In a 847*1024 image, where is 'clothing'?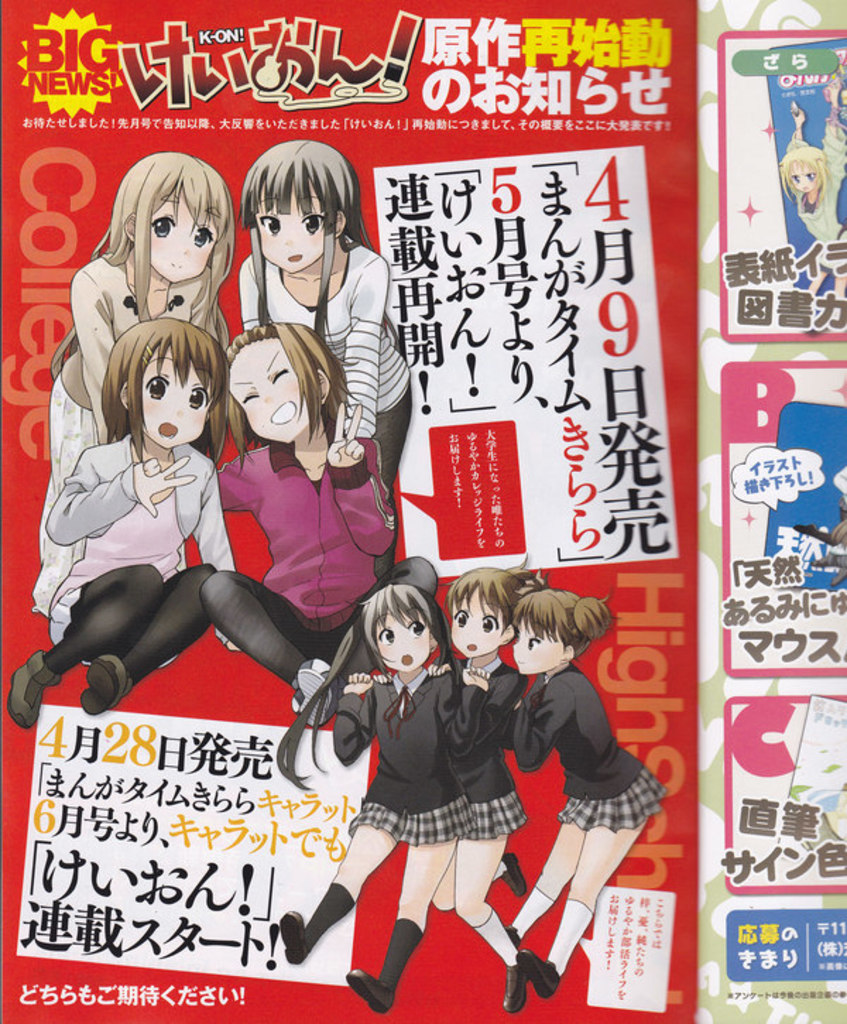
detection(216, 432, 405, 669).
